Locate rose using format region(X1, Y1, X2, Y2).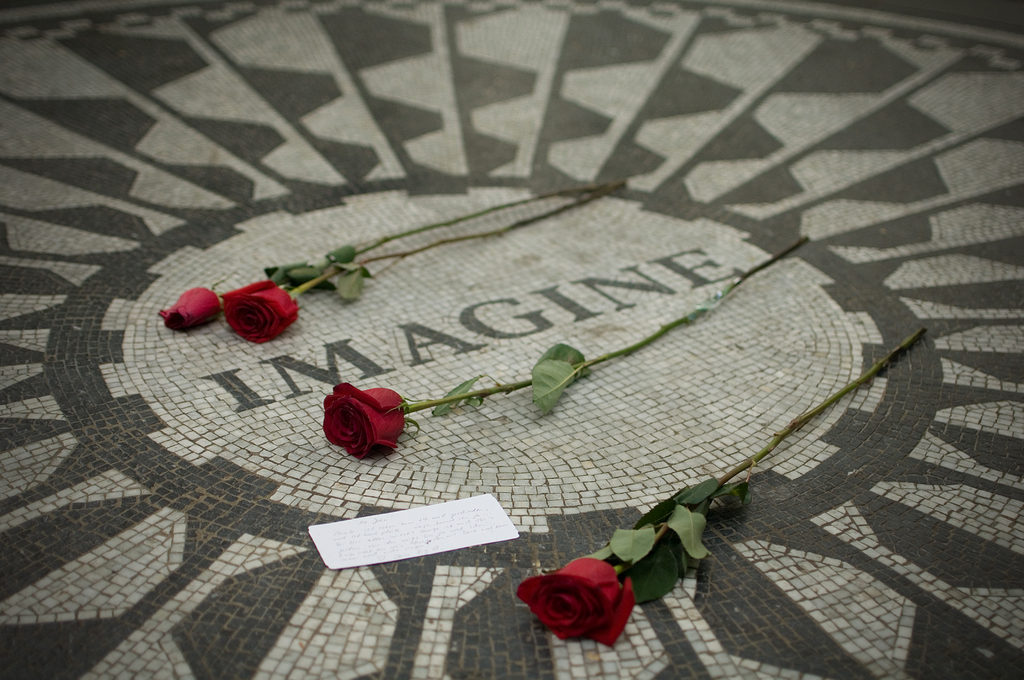
region(158, 285, 220, 332).
